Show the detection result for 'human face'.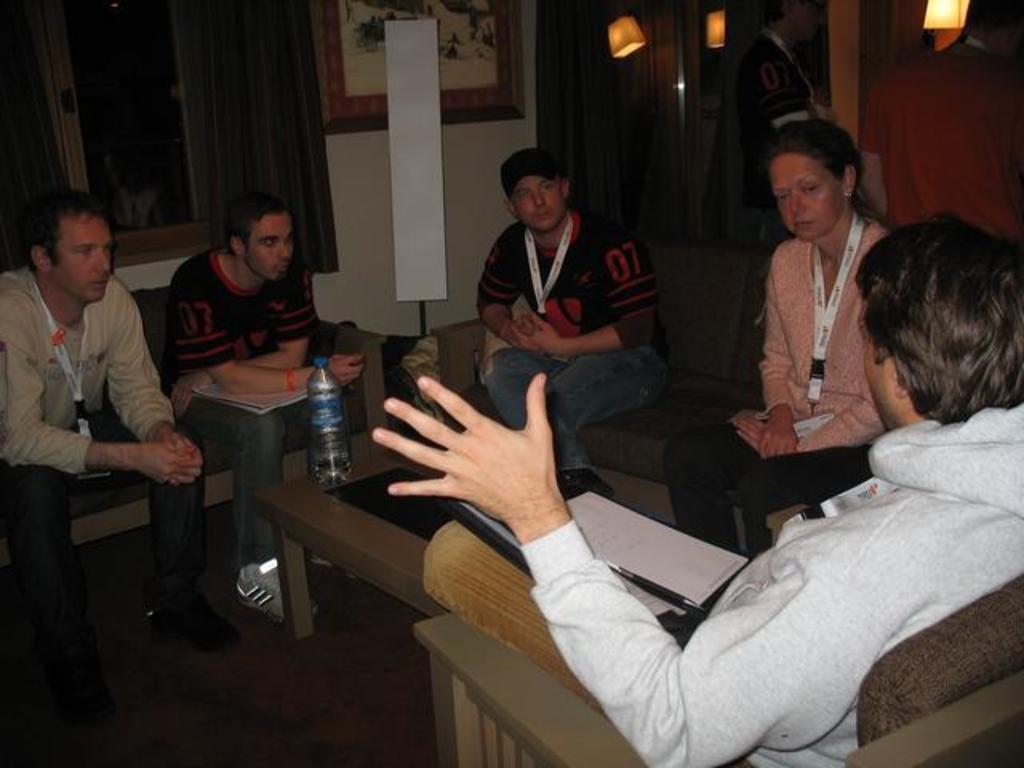
bbox=(770, 146, 845, 245).
